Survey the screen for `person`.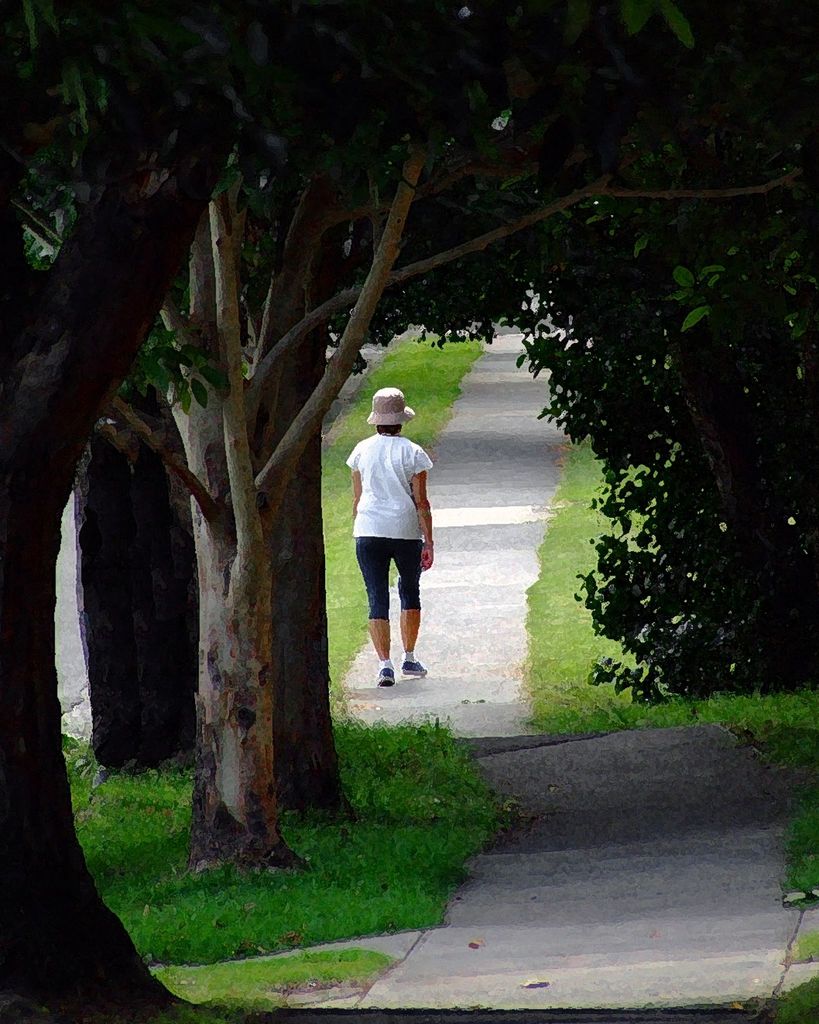
Survey found: <region>348, 375, 441, 696</region>.
